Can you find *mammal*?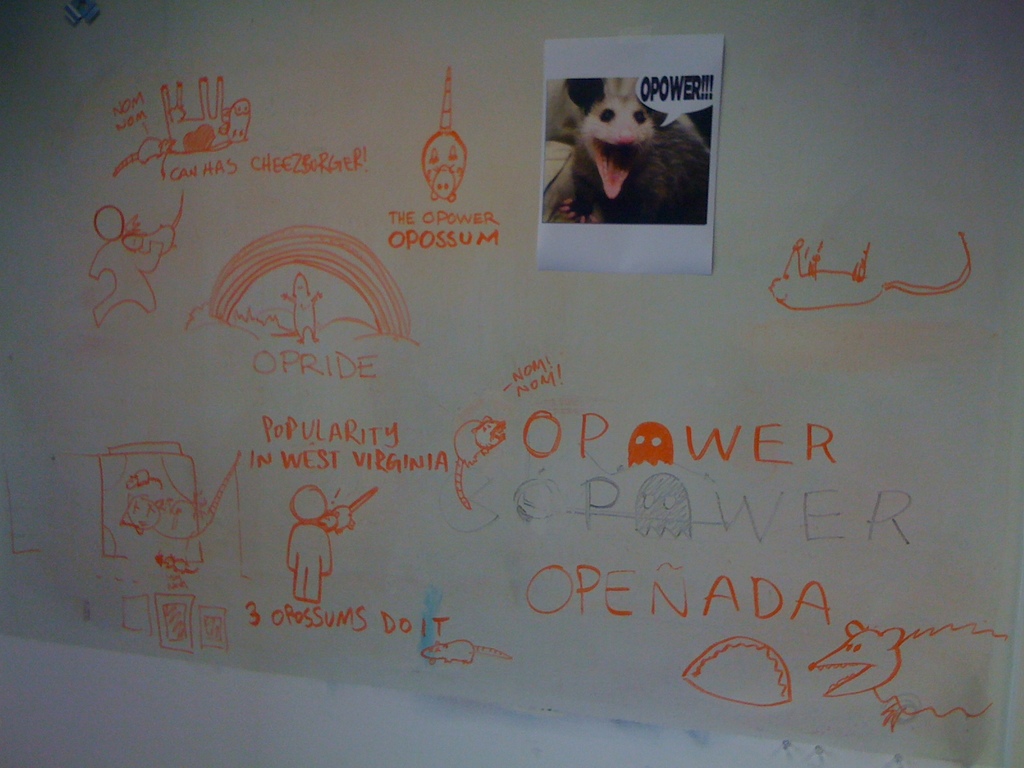
Yes, bounding box: (left=159, top=77, right=252, bottom=155).
